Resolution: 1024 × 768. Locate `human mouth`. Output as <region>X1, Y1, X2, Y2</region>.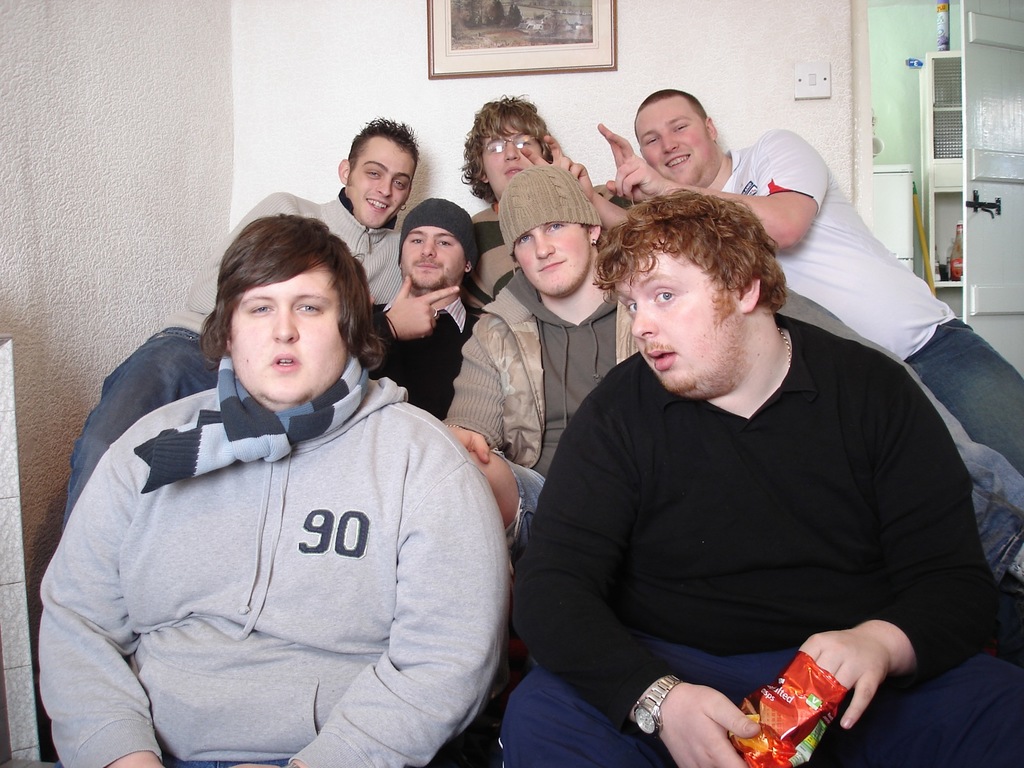
<region>644, 342, 676, 375</region>.
